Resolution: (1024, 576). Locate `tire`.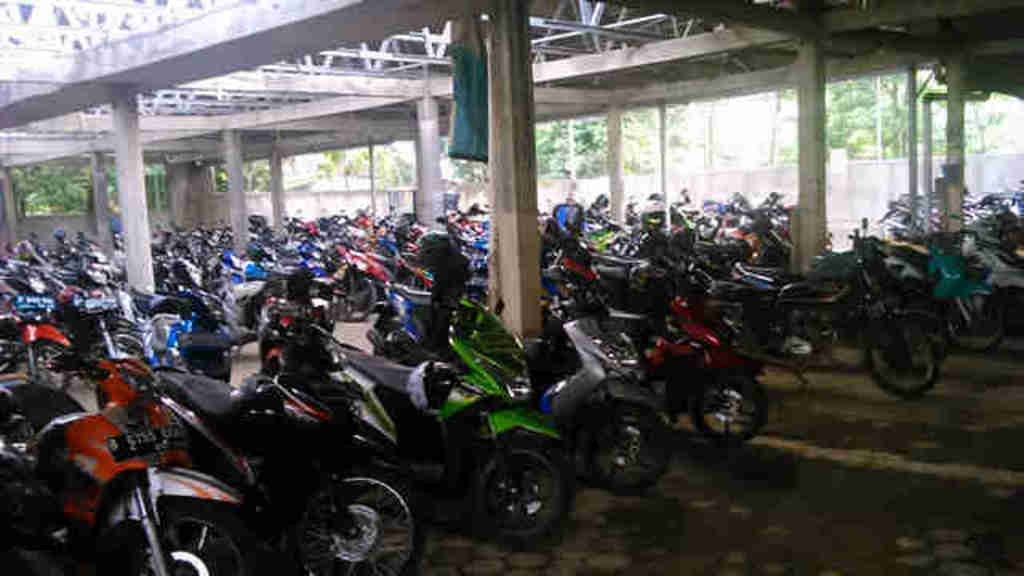
box(290, 466, 427, 574).
